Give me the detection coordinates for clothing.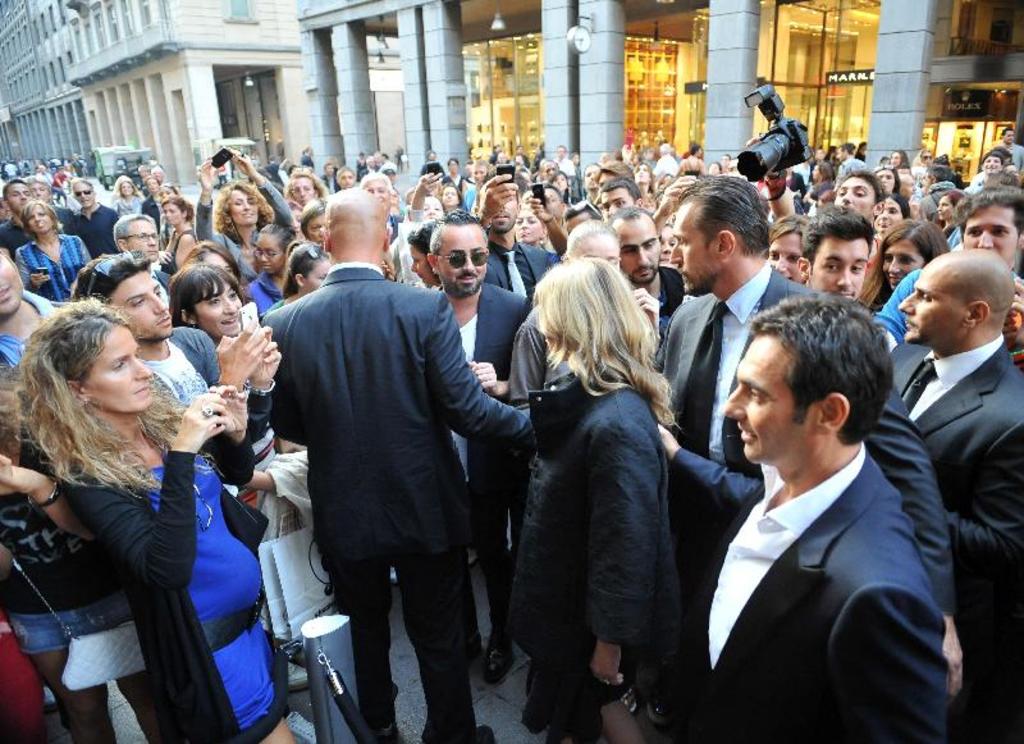
(449,175,466,191).
